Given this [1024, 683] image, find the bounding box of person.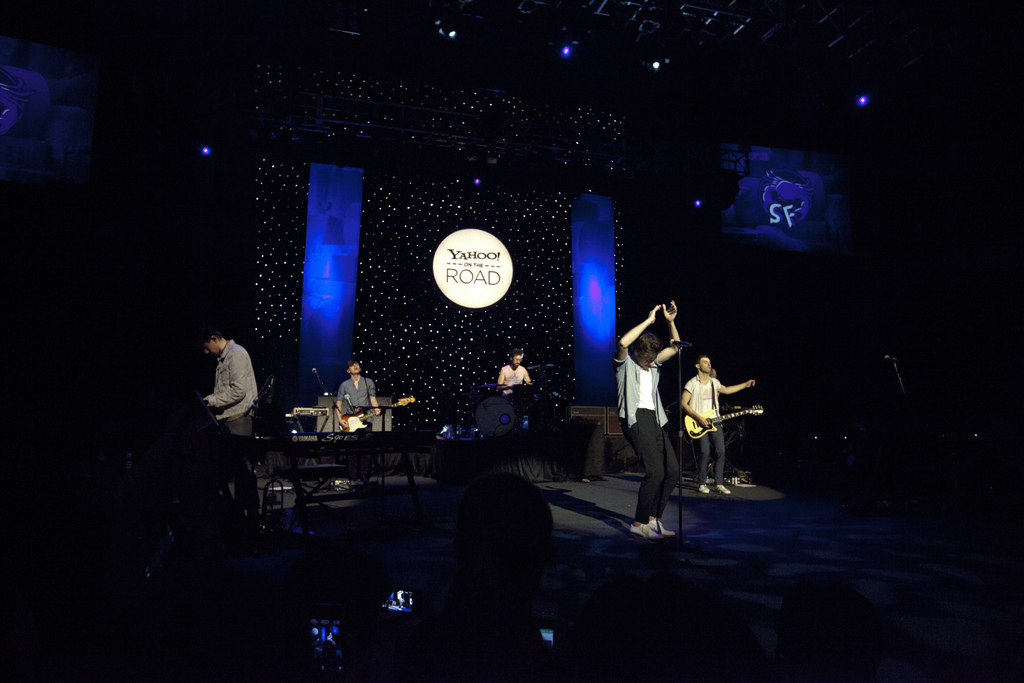
left=615, top=296, right=684, bottom=542.
